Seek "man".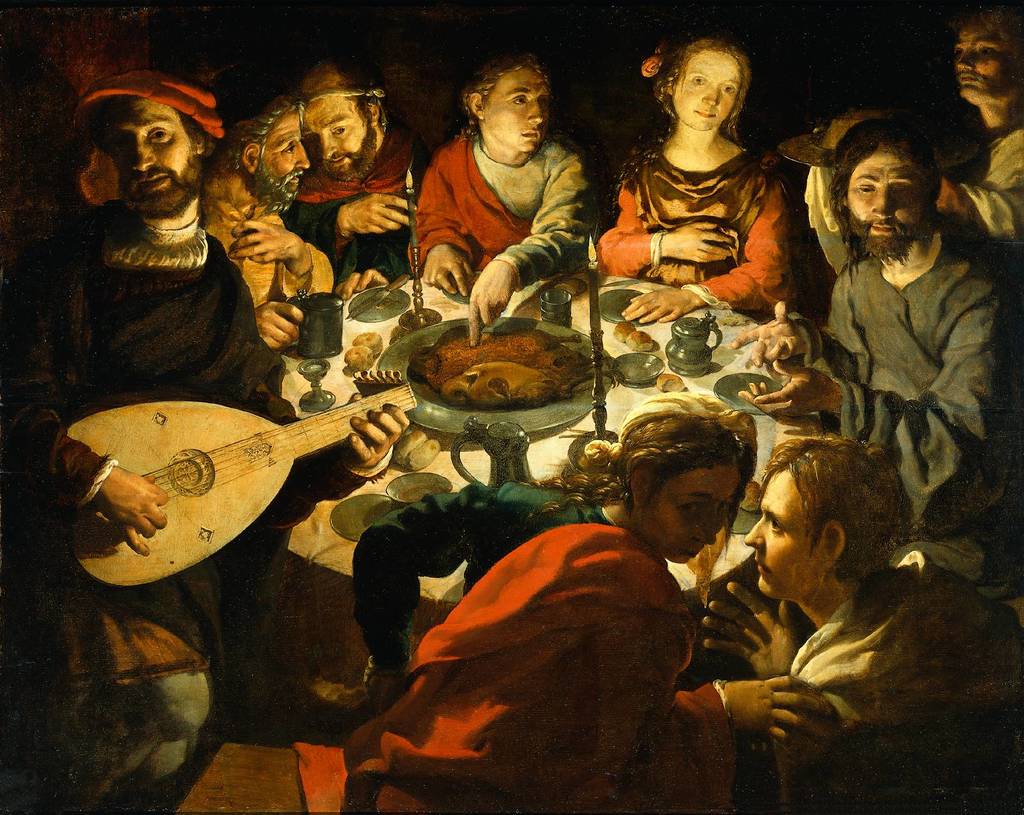
<bbox>284, 46, 418, 299</bbox>.
